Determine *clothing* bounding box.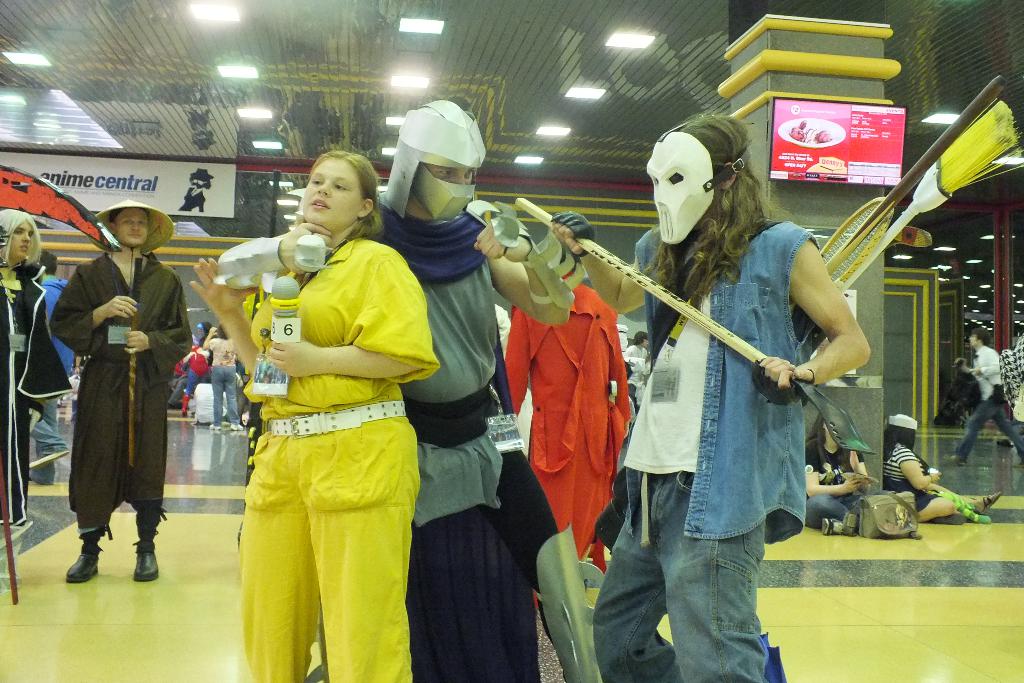
Determined: 218/201/564/682.
